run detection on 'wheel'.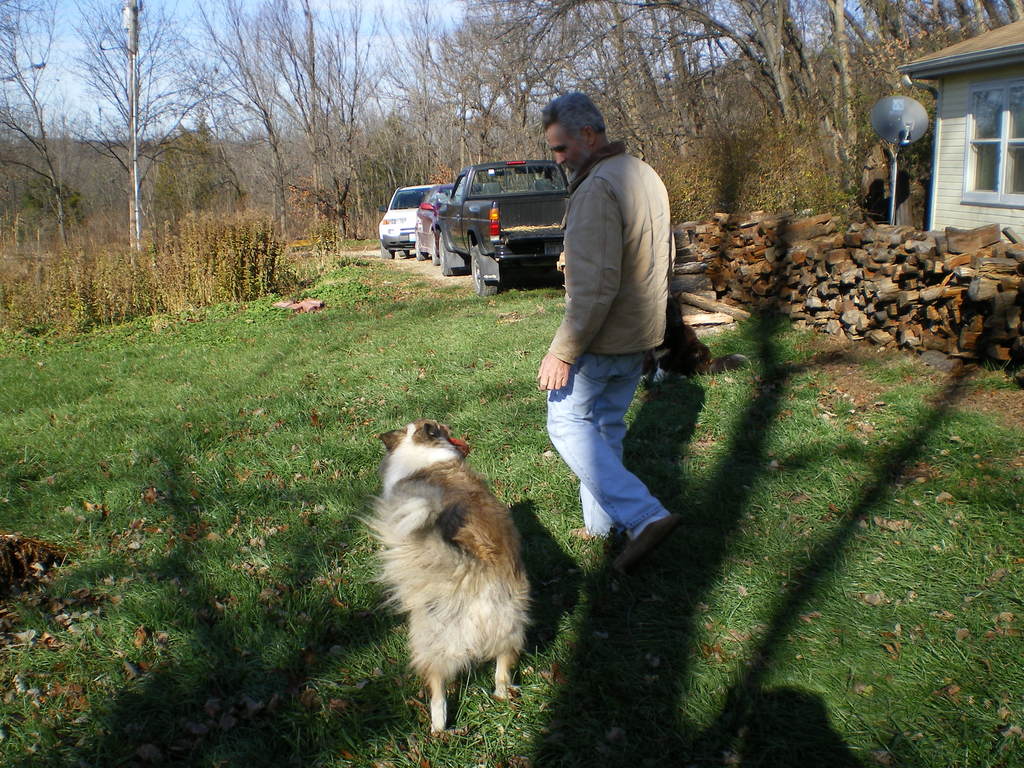
Result: BBox(378, 242, 394, 262).
